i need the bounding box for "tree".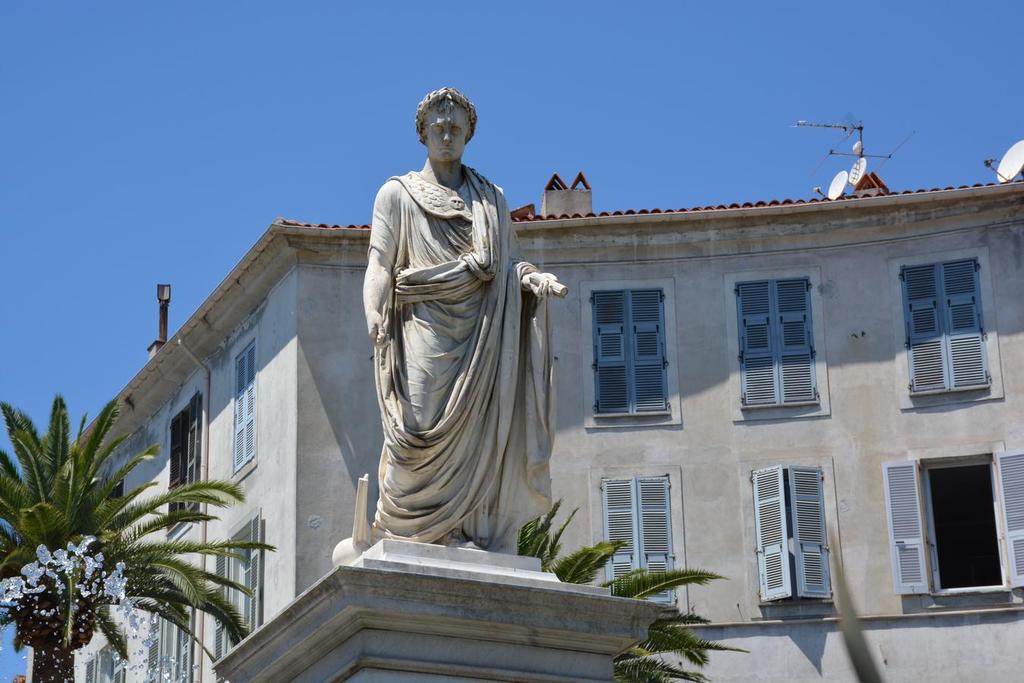
Here it is: {"left": 517, "top": 495, "right": 750, "bottom": 682}.
